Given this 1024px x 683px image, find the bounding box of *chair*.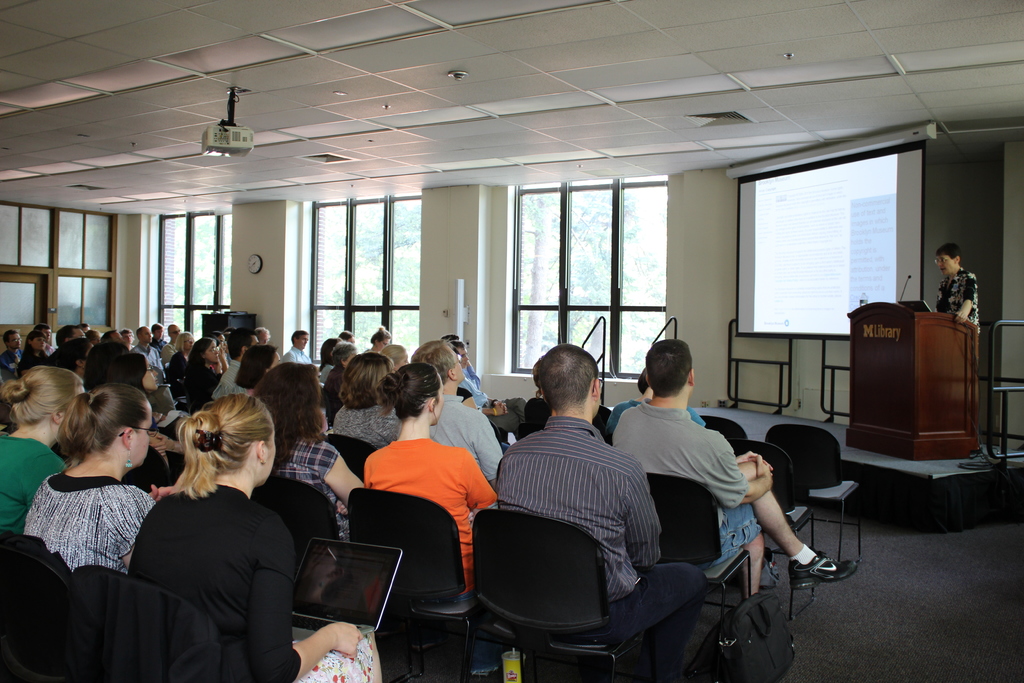
(73, 559, 225, 682).
